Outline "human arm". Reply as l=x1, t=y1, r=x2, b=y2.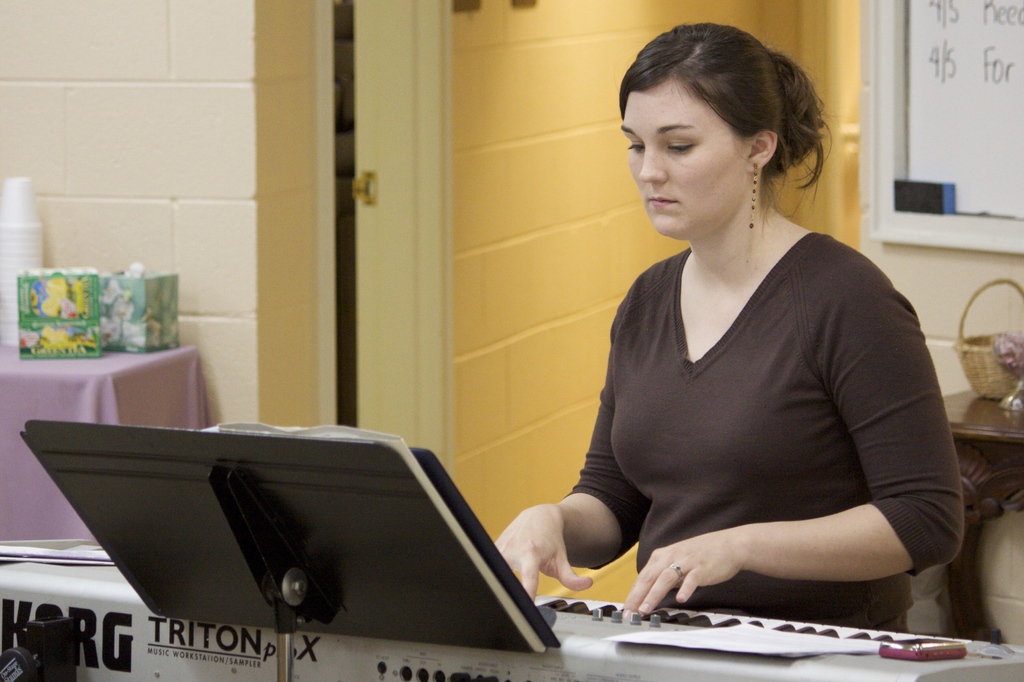
l=485, t=263, r=649, b=603.
